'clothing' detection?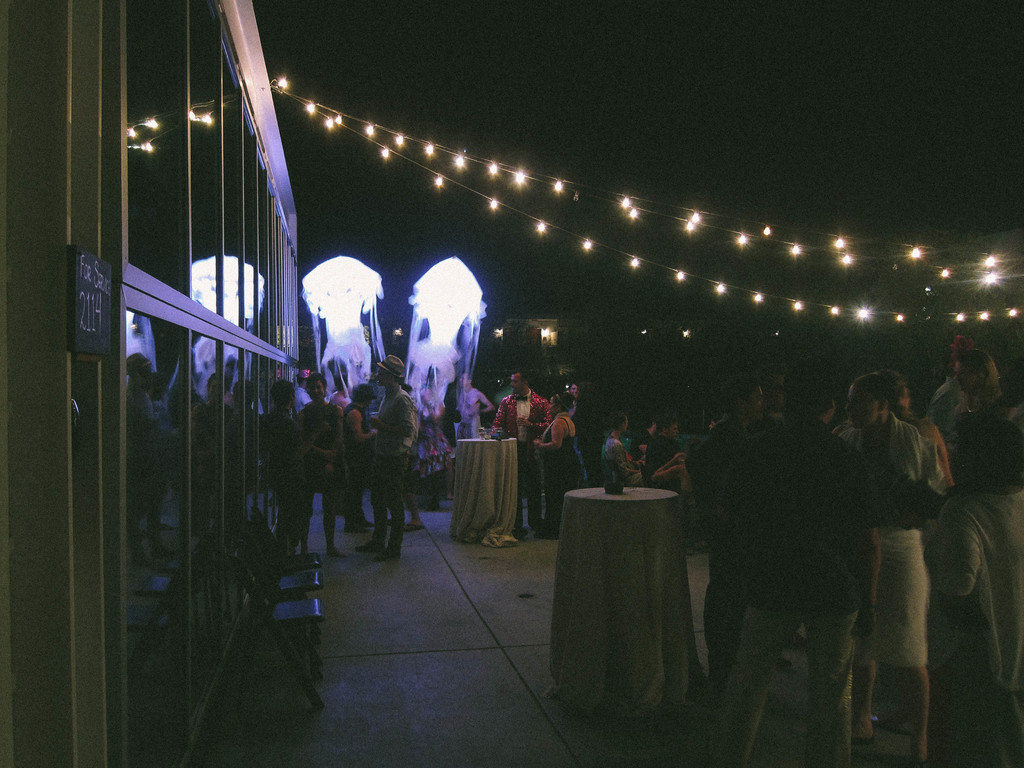
l=520, t=441, r=548, b=532
